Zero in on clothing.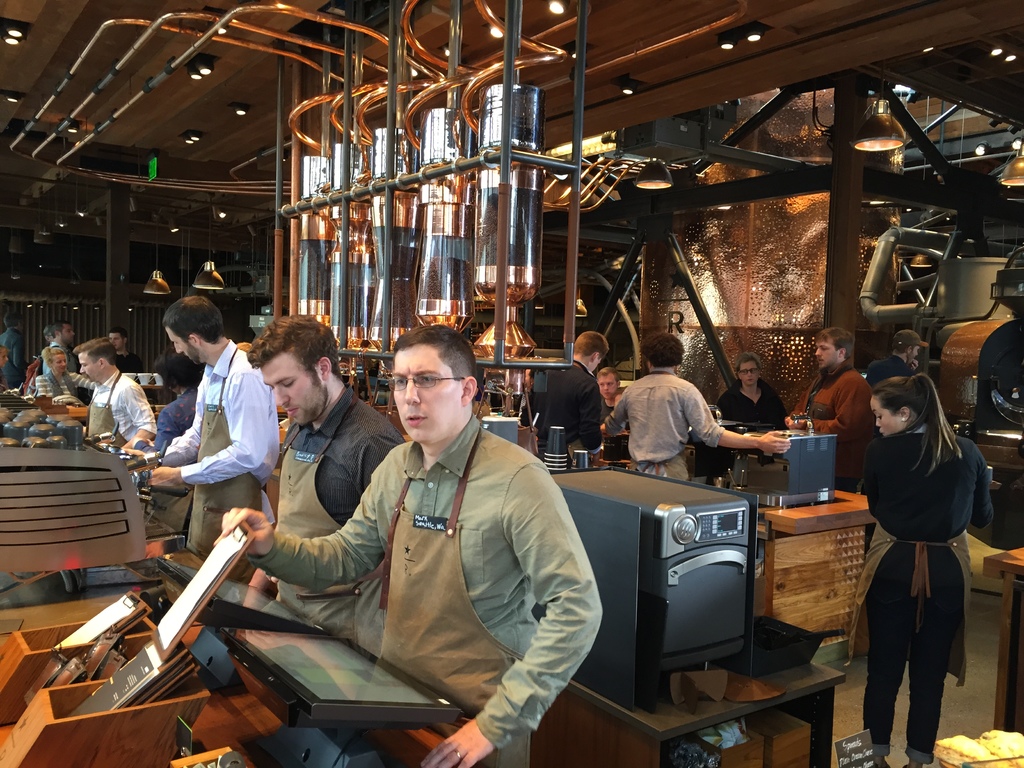
Zeroed in: {"left": 853, "top": 409, "right": 991, "bottom": 719}.
